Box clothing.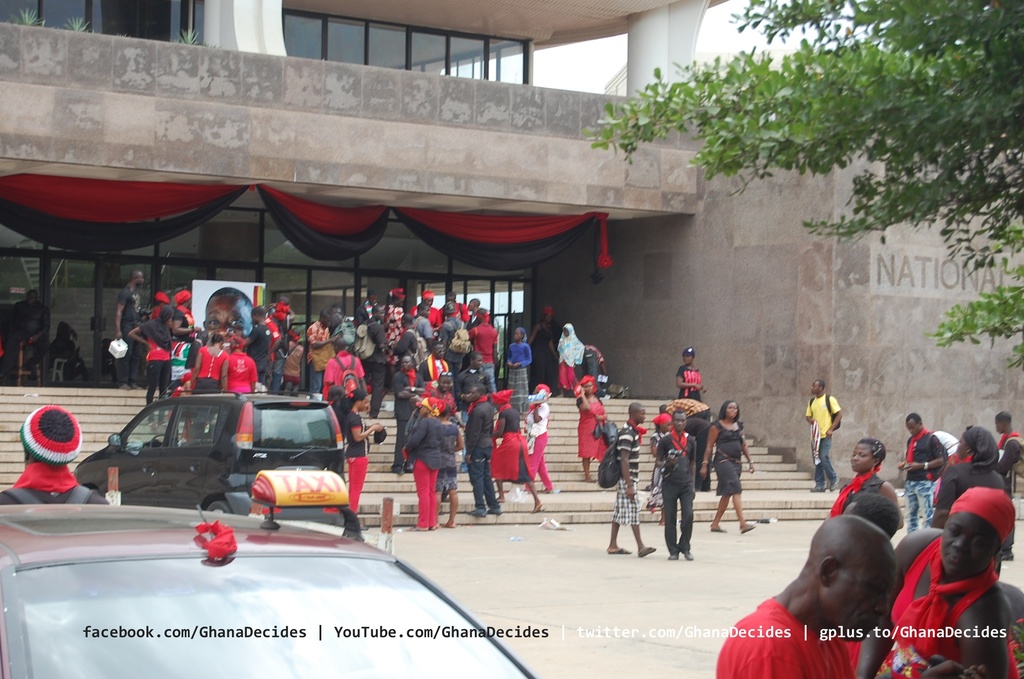
x1=665, y1=399, x2=709, y2=487.
